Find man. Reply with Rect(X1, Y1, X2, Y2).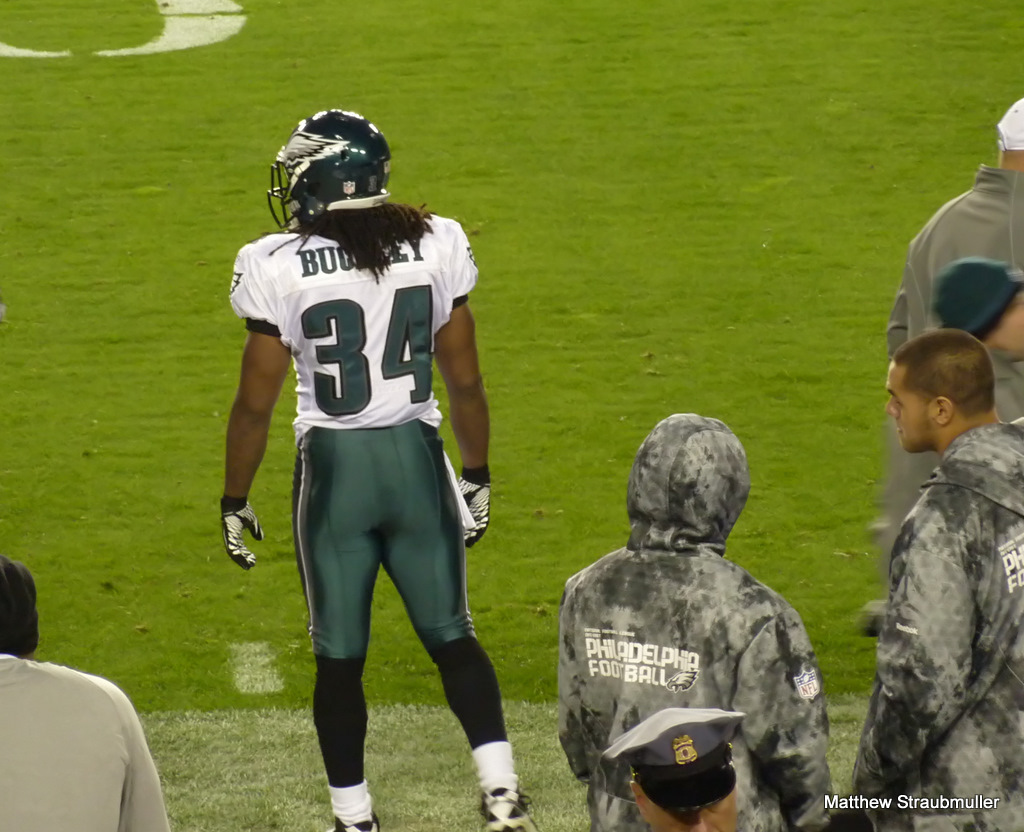
Rect(217, 108, 538, 831).
